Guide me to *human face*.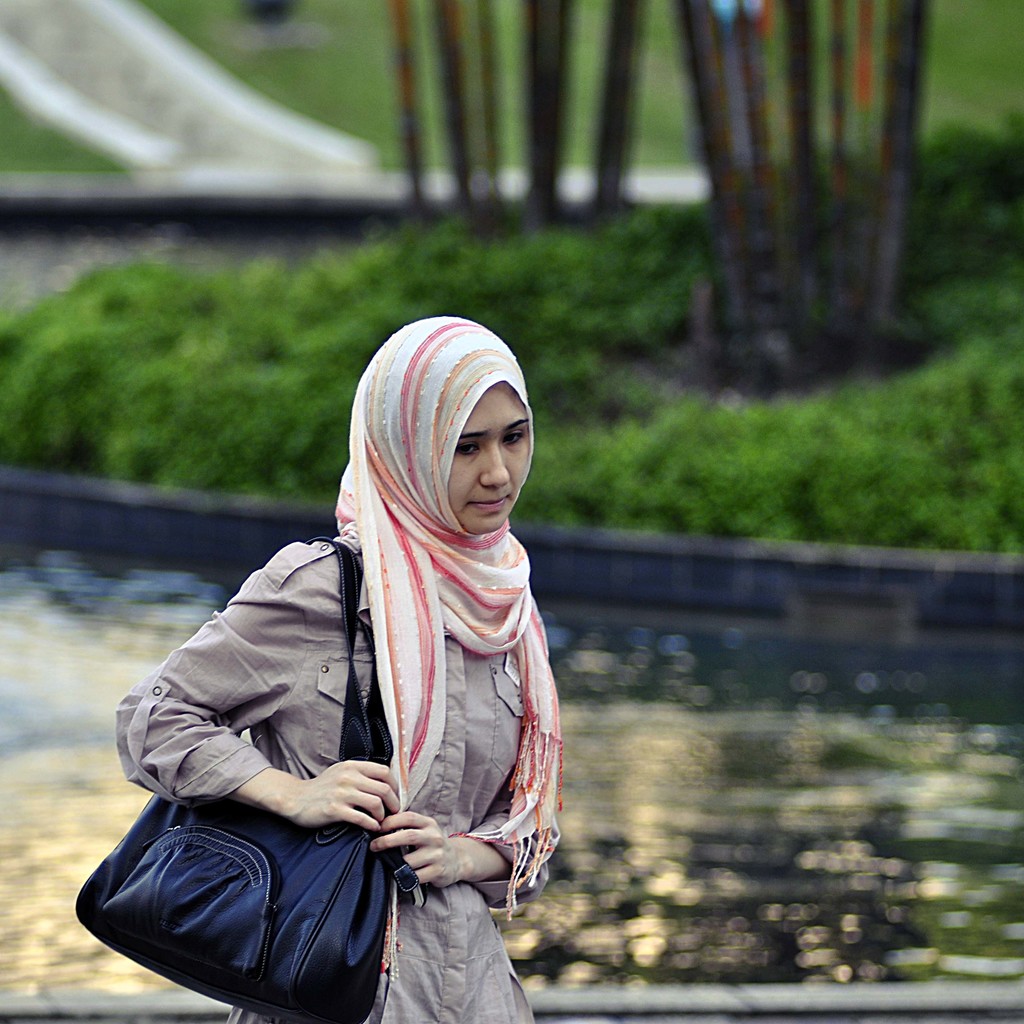
Guidance: 442/386/529/530.
